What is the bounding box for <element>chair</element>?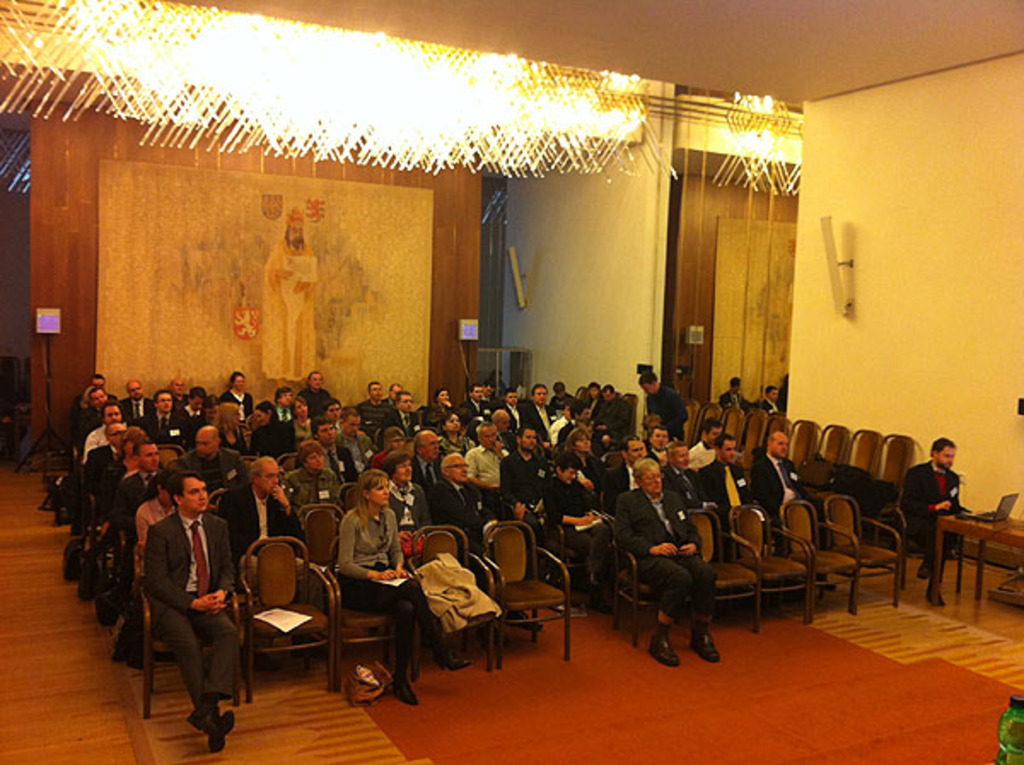
bbox=[299, 507, 352, 577].
